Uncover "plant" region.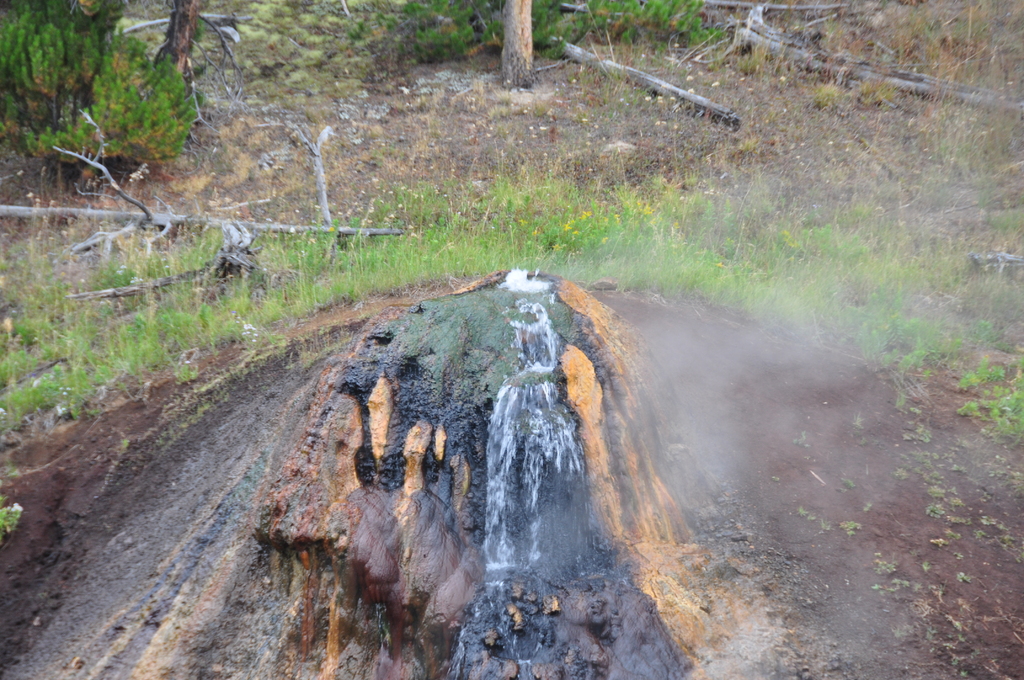
Uncovered: [left=993, top=534, right=1014, bottom=551].
